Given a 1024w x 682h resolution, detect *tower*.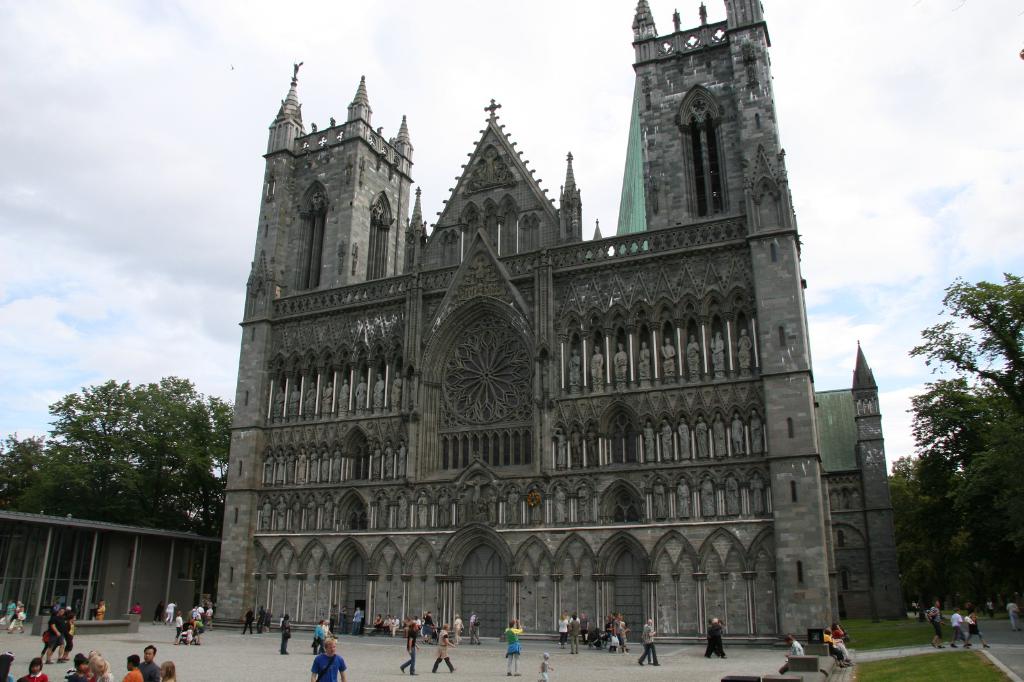
<region>852, 343, 911, 623</region>.
